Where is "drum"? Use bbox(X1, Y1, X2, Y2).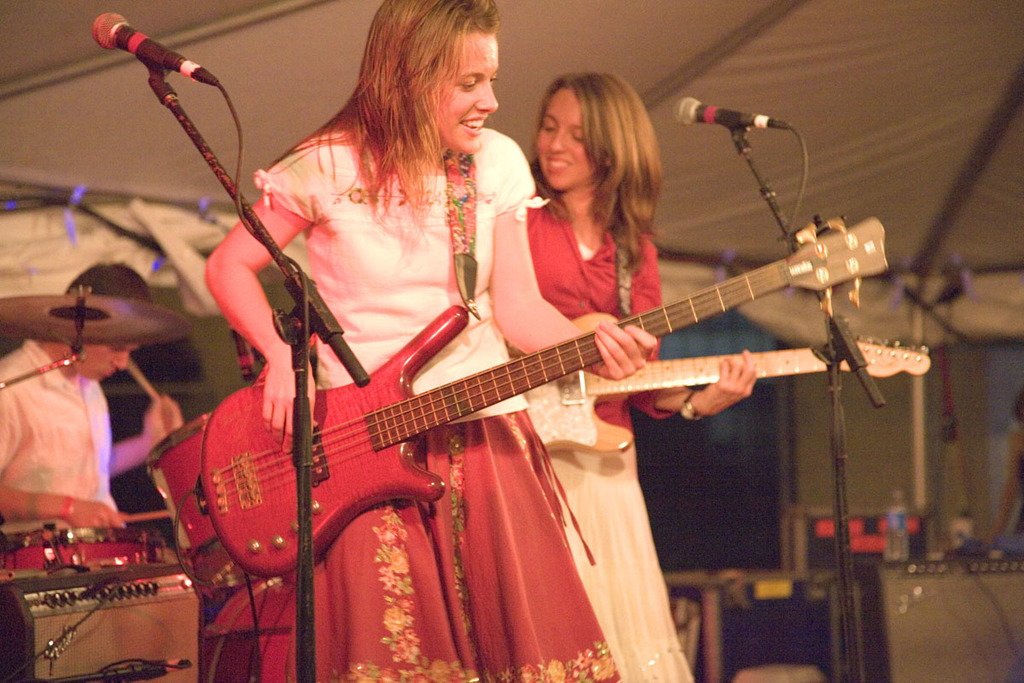
bbox(0, 526, 167, 569).
